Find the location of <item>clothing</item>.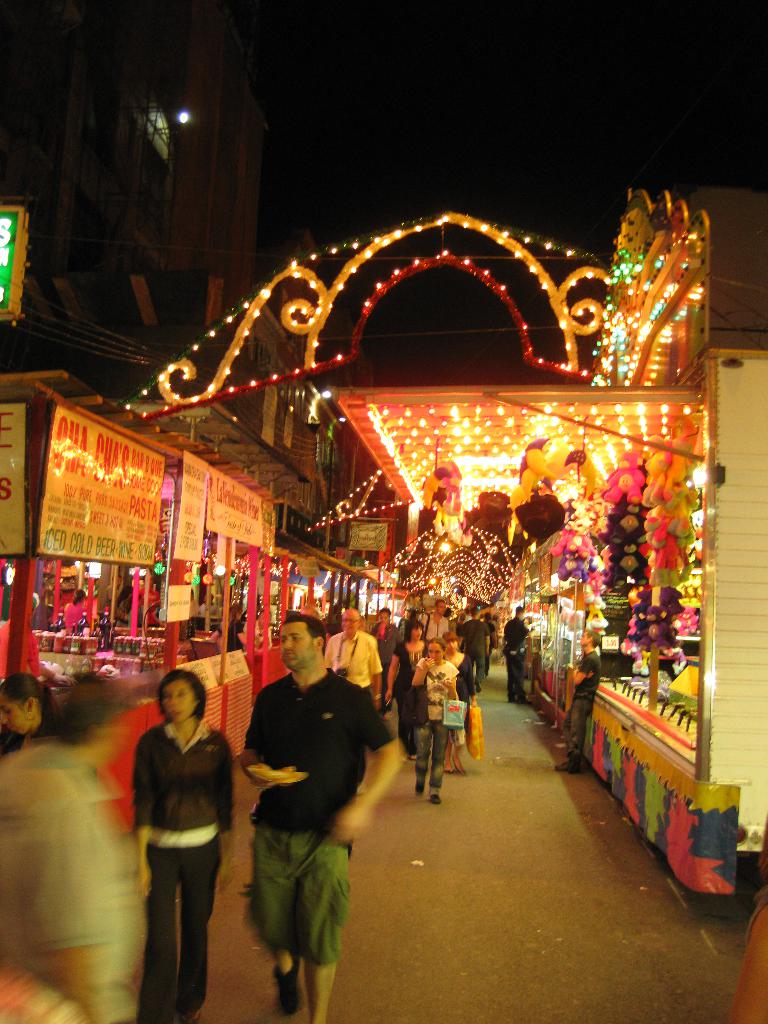
Location: box(0, 742, 149, 1022).
